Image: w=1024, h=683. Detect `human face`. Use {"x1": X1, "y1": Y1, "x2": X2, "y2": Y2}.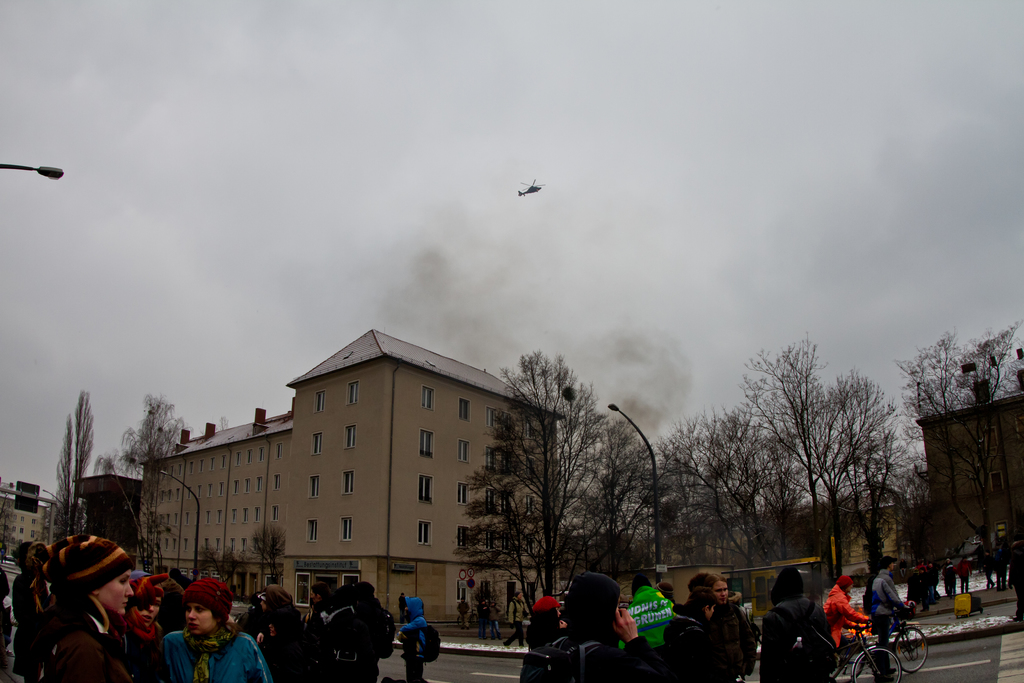
{"x1": 140, "y1": 596, "x2": 163, "y2": 627}.
